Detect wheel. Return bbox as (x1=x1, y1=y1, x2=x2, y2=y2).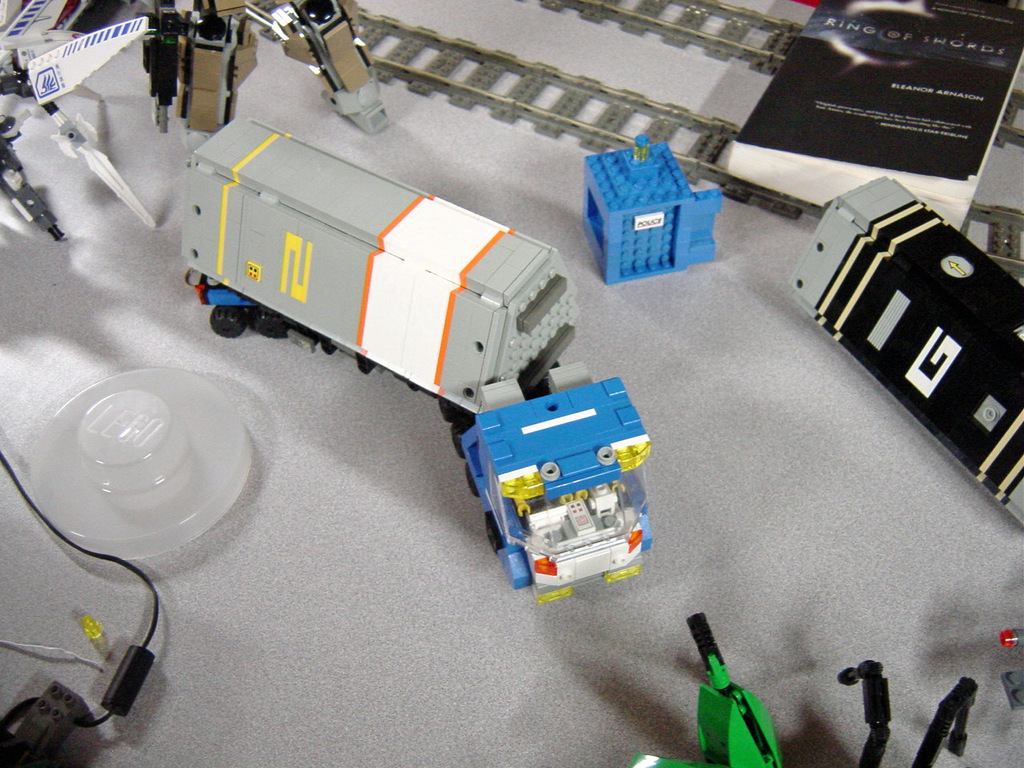
(x1=439, y1=398, x2=463, y2=421).
